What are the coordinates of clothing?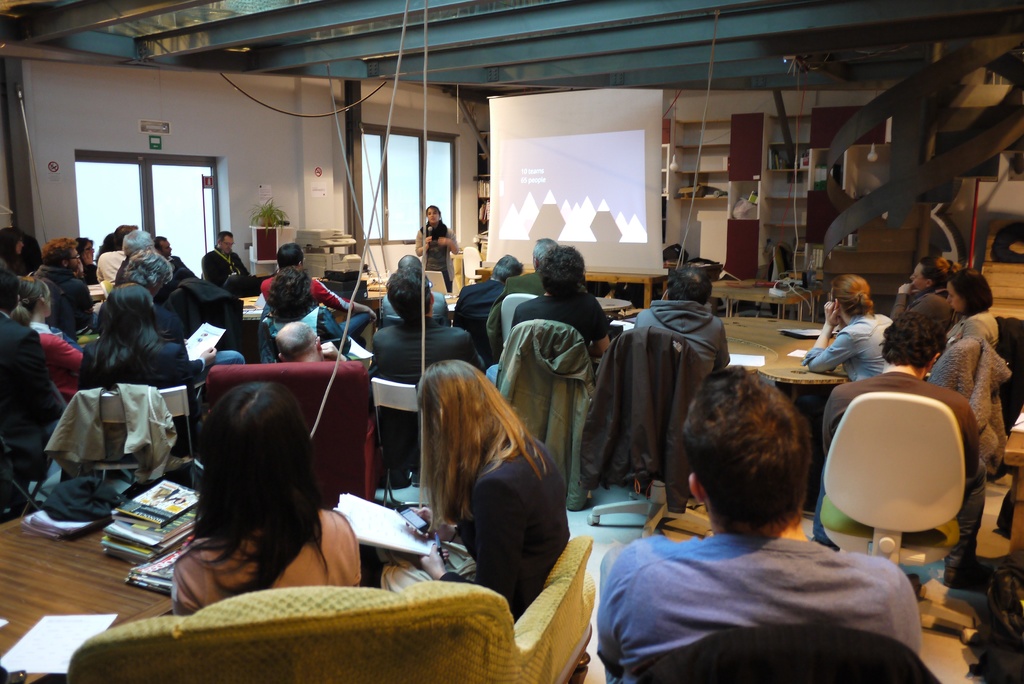
region(819, 370, 992, 585).
